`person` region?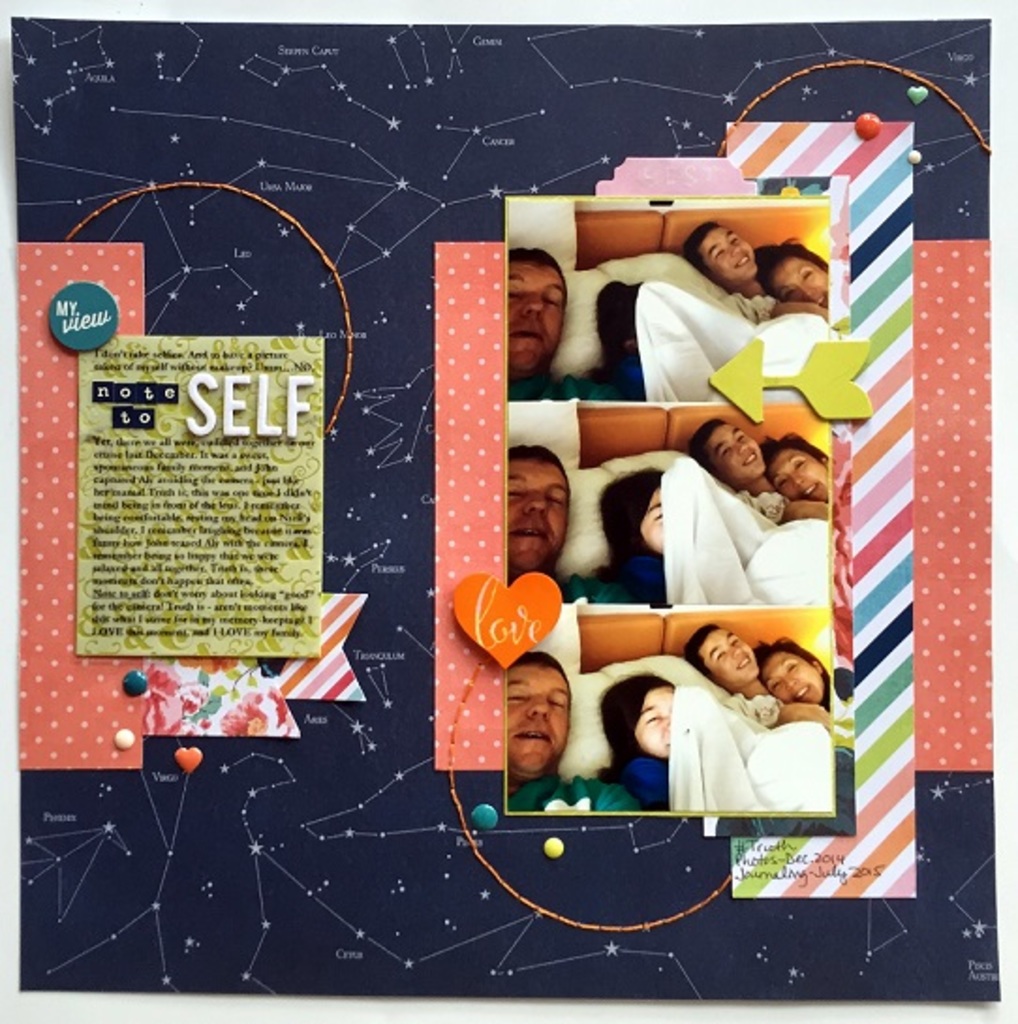
(x1=755, y1=237, x2=830, y2=325)
